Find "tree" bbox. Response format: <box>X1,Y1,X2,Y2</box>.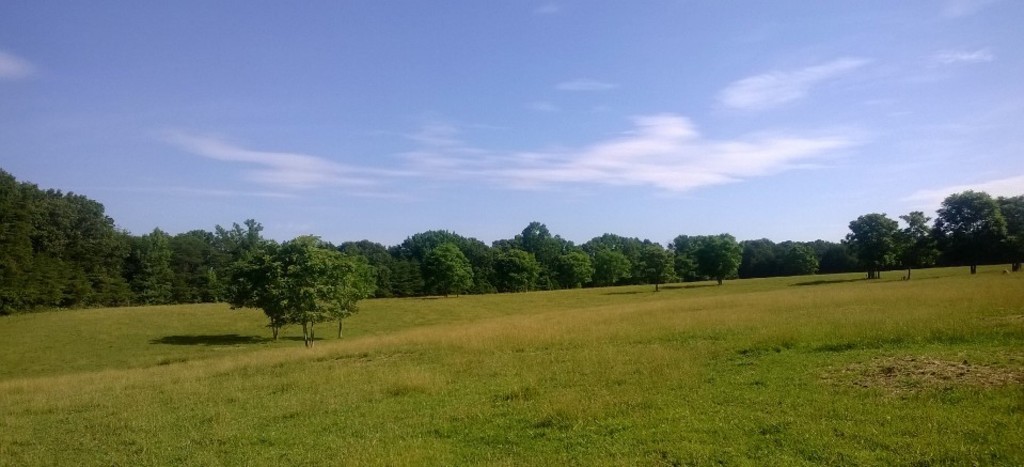
<box>837,211,902,283</box>.
